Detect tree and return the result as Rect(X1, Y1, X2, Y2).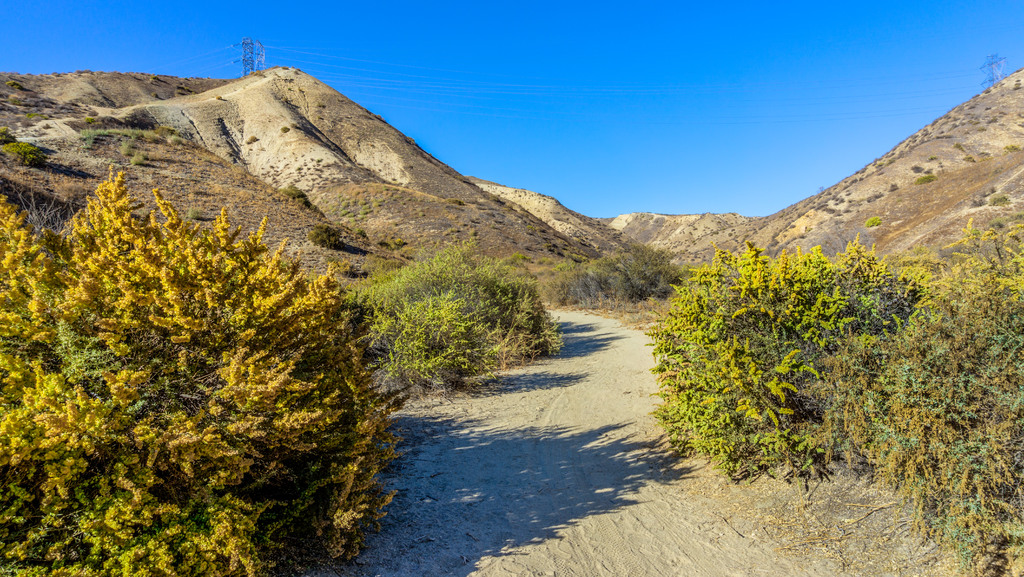
Rect(0, 194, 417, 576).
